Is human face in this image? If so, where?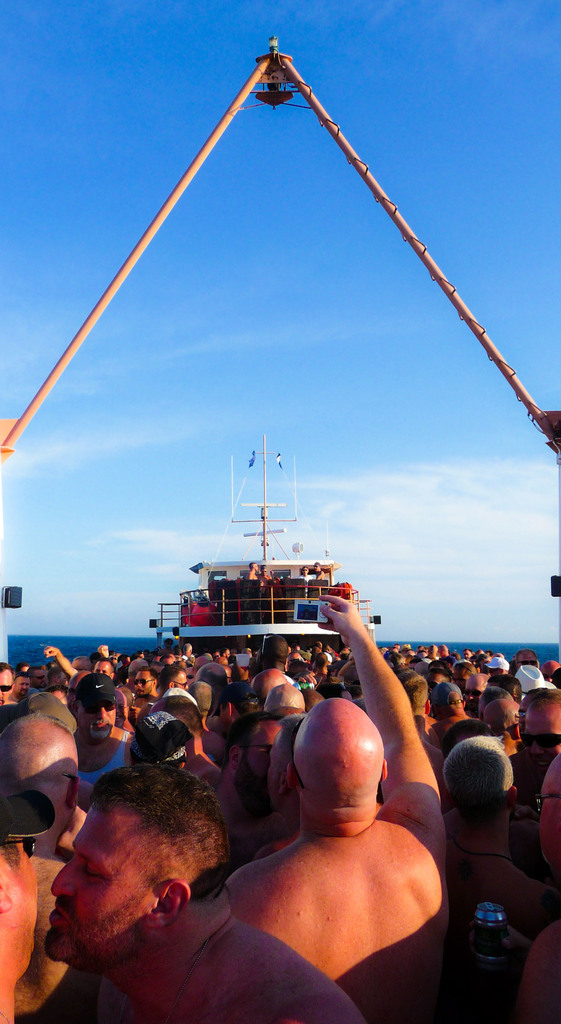
Yes, at [left=302, top=567, right=308, bottom=572].
